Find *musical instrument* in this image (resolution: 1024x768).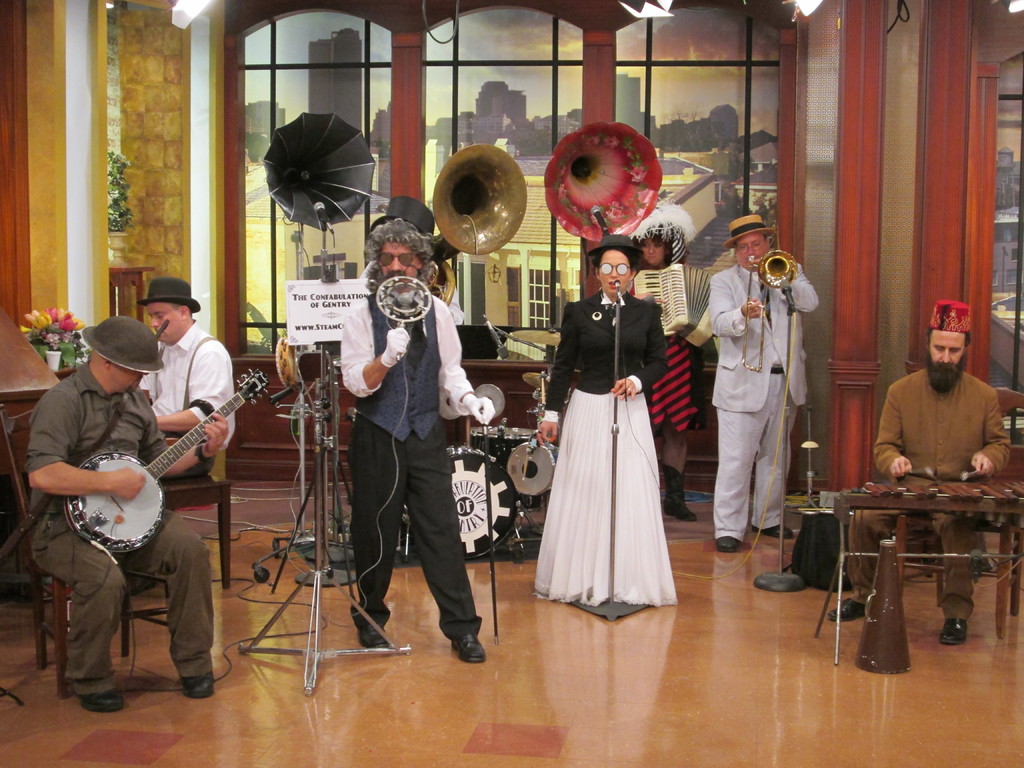
box=[401, 442, 521, 562].
